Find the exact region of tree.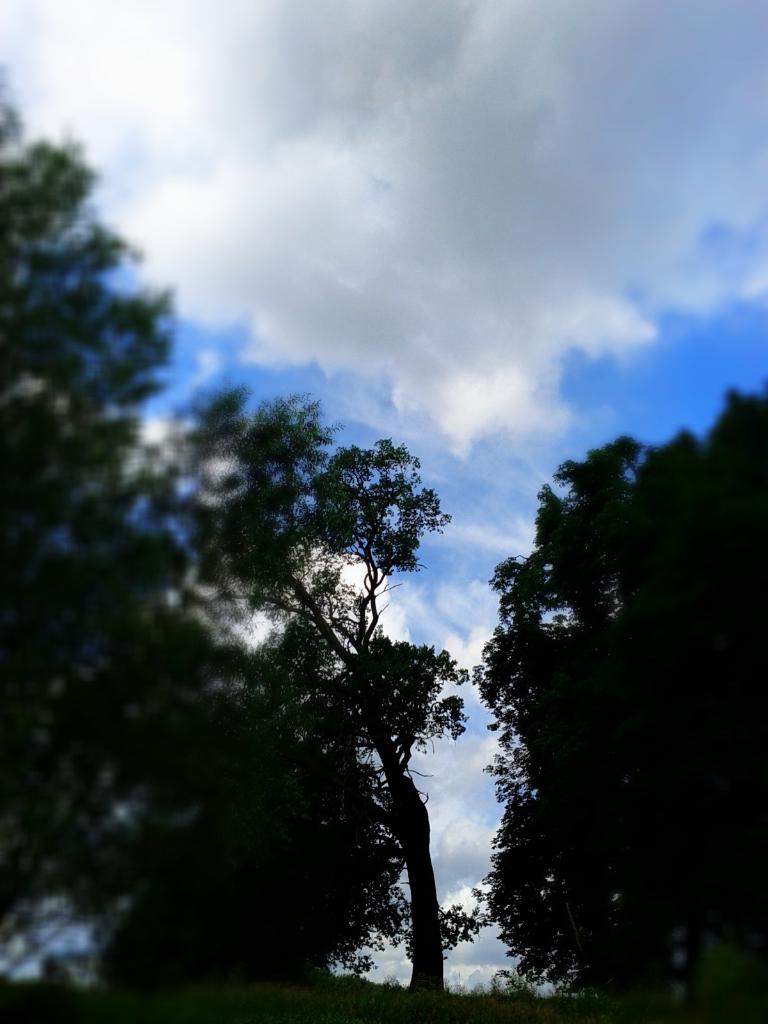
Exact region: 0, 130, 508, 1023.
